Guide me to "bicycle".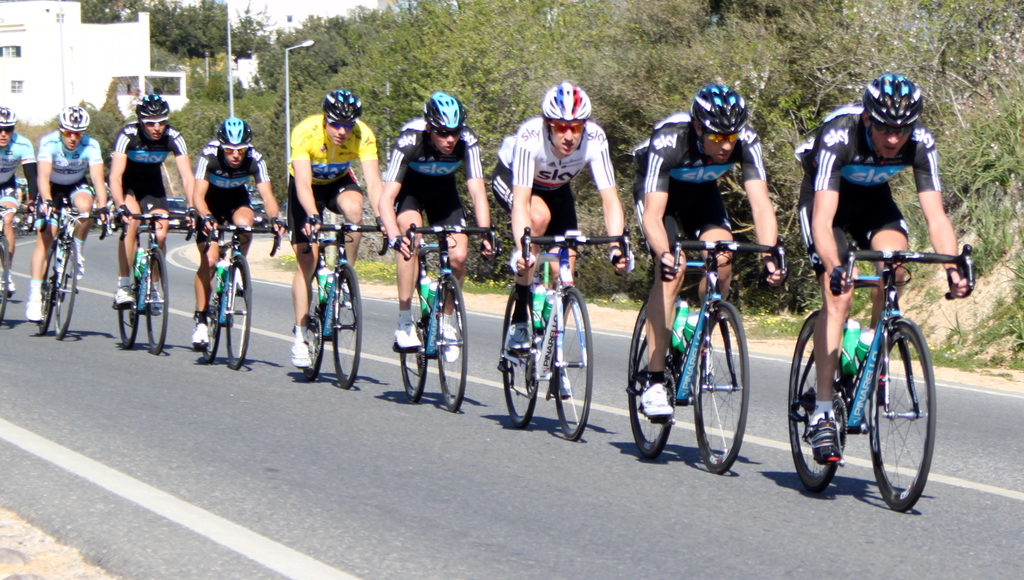
Guidance: (626, 227, 785, 477).
